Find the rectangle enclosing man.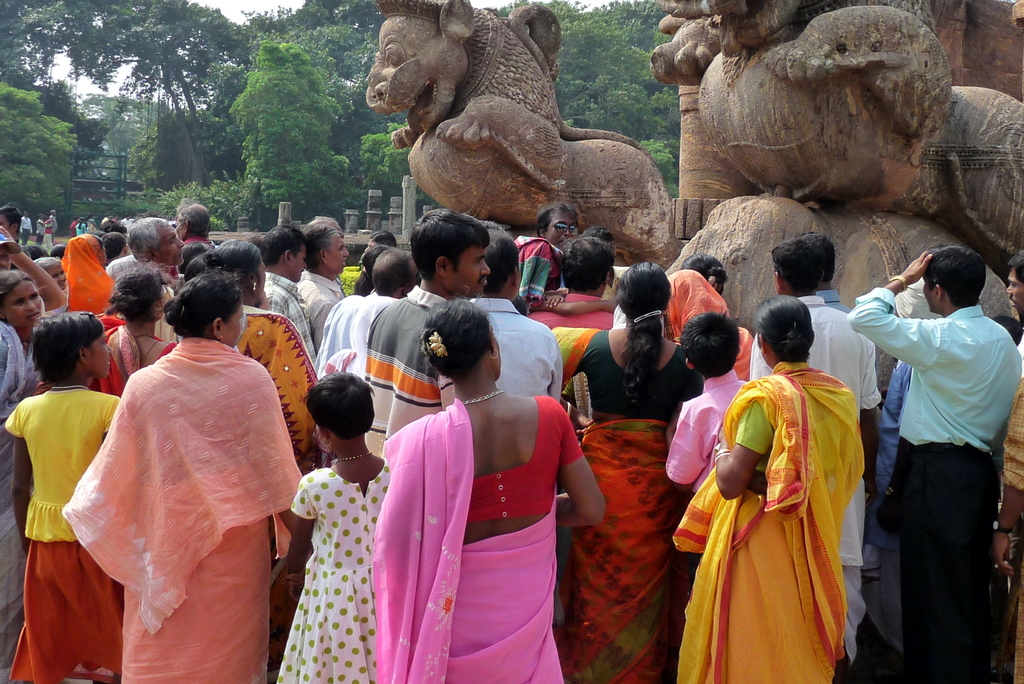
<region>256, 224, 316, 375</region>.
